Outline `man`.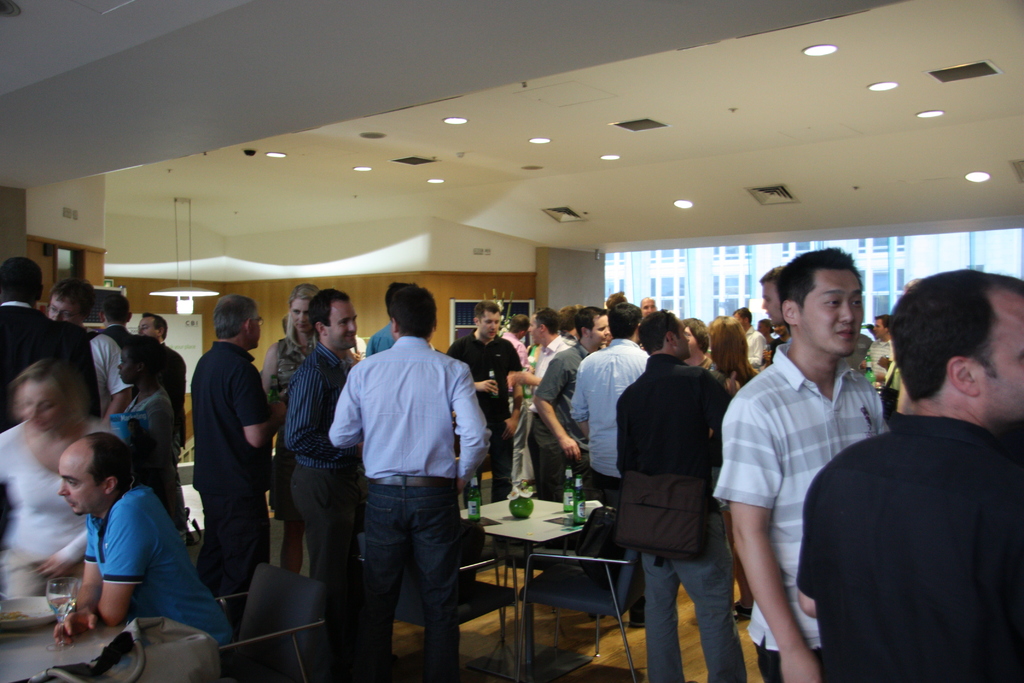
Outline: 515, 304, 576, 498.
